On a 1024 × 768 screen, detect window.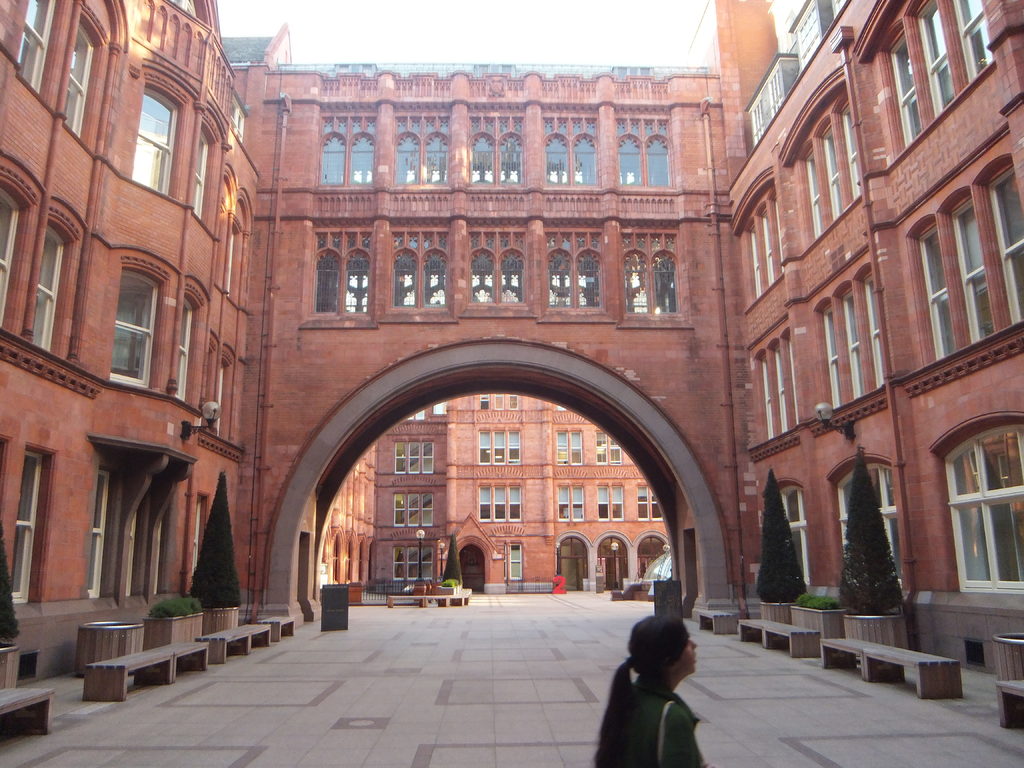
(319, 116, 374, 184).
